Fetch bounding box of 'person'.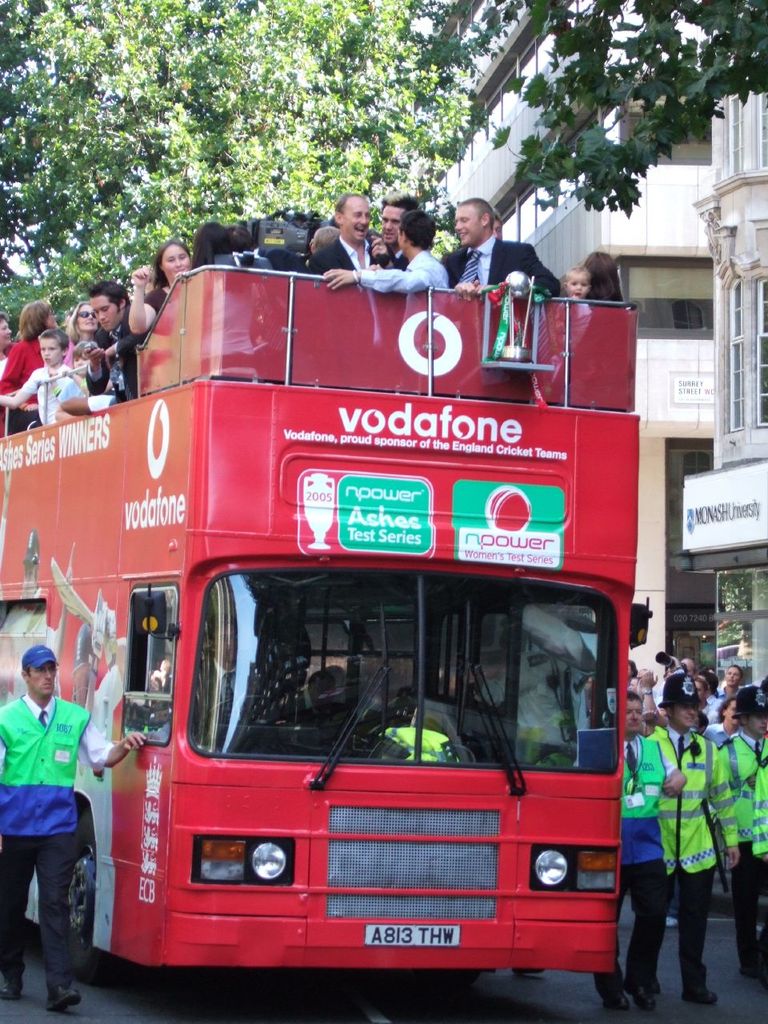
Bbox: x1=314, y1=188, x2=373, y2=262.
